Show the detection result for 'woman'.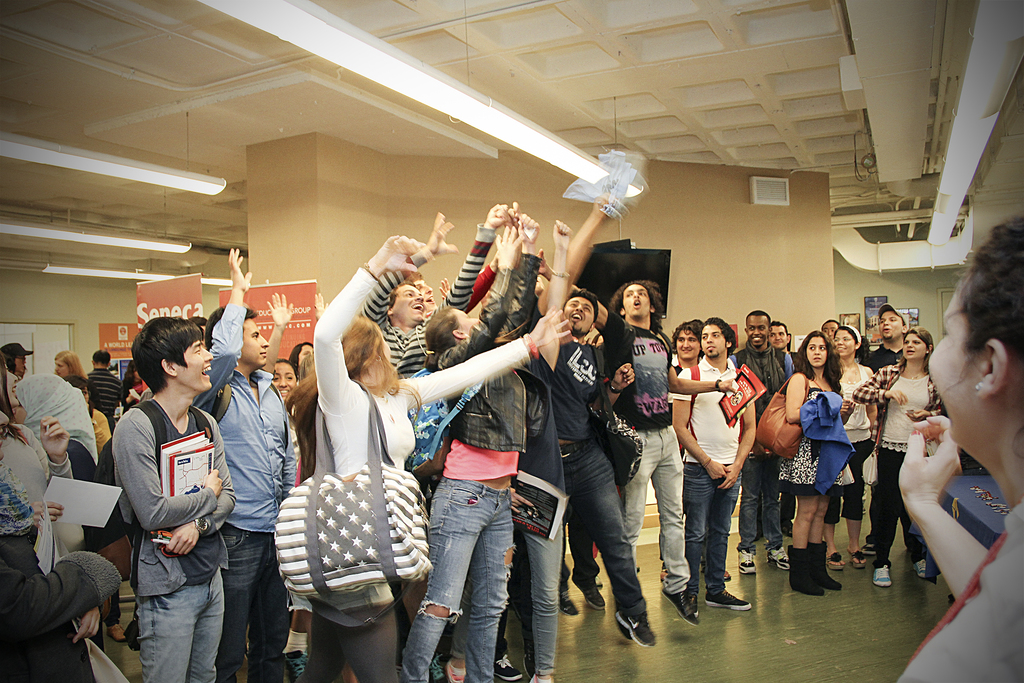
x1=54 y1=351 x2=92 y2=381.
